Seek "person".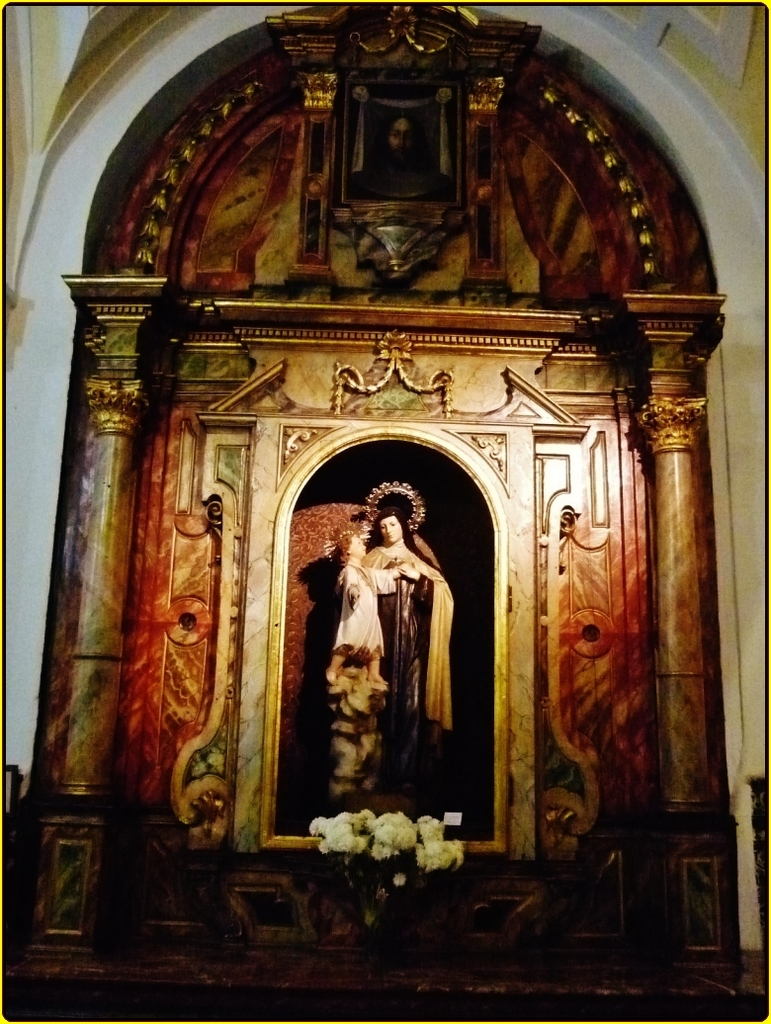
(x1=311, y1=484, x2=451, y2=849).
